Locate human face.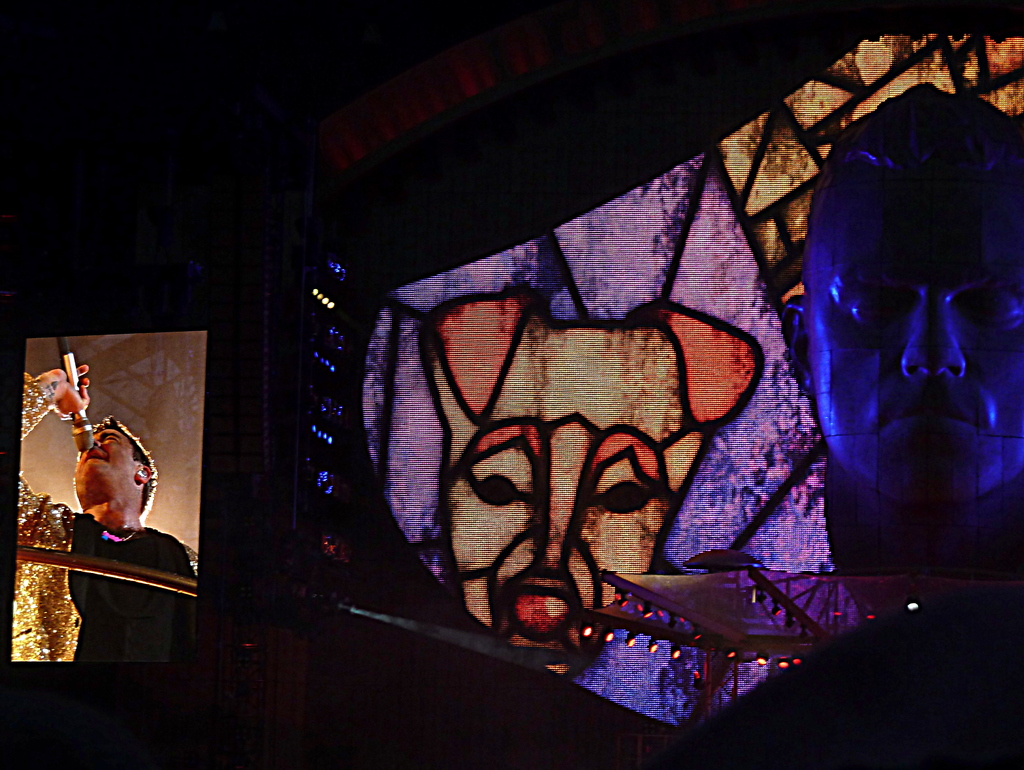
Bounding box: detection(806, 168, 1023, 508).
